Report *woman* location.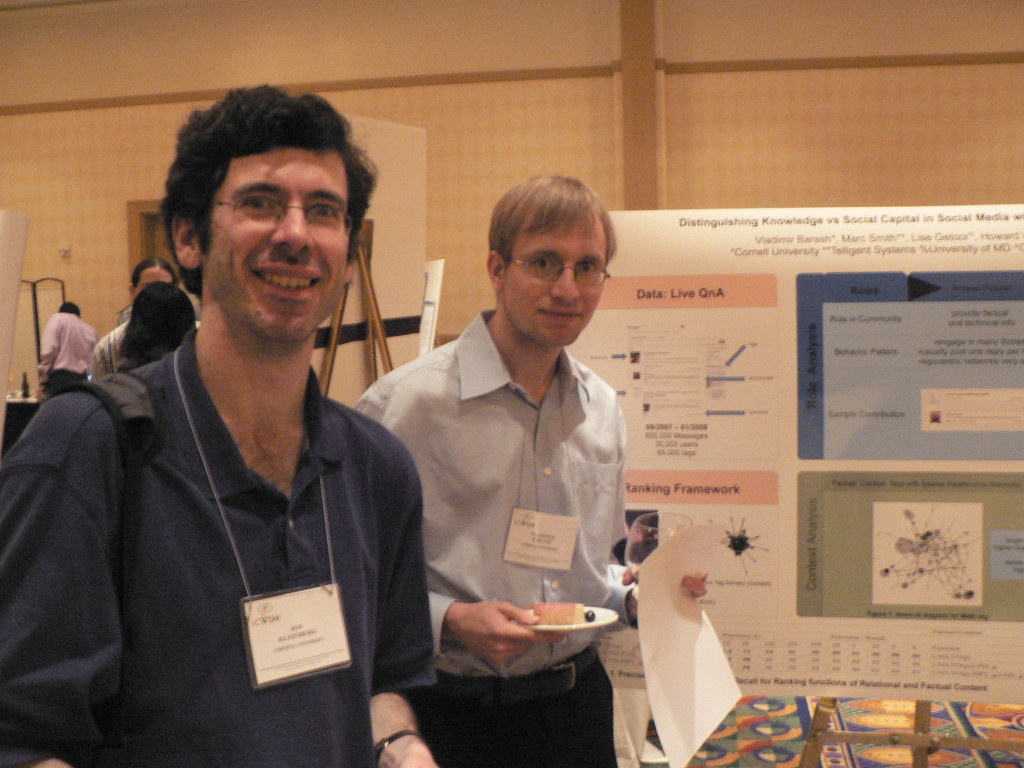
Report: left=112, top=282, right=198, bottom=373.
